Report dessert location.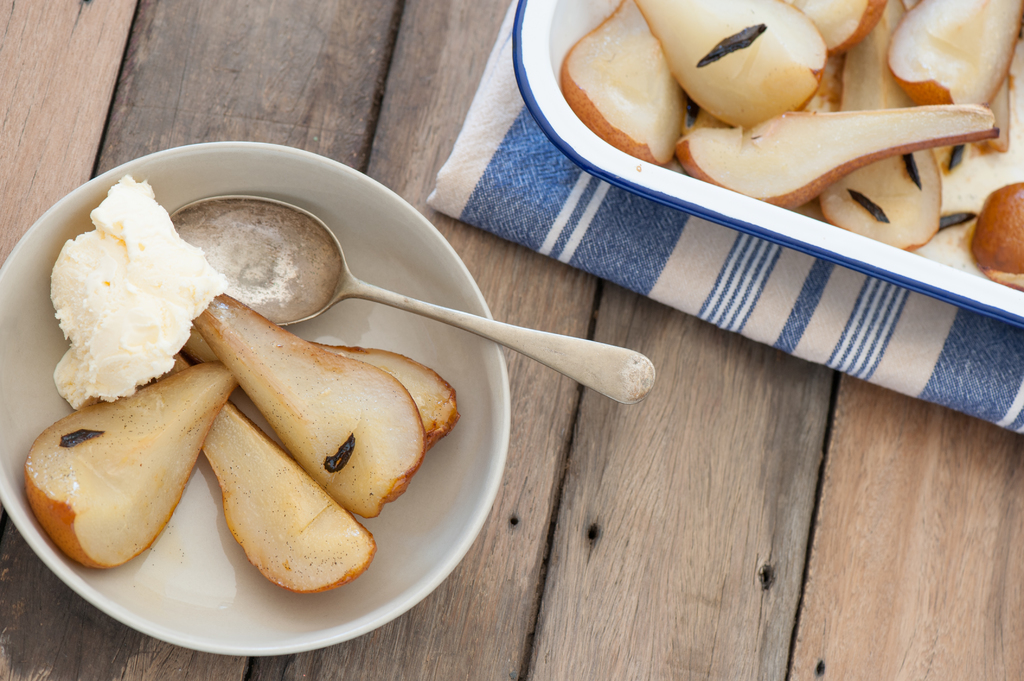
Report: 29 198 237 428.
